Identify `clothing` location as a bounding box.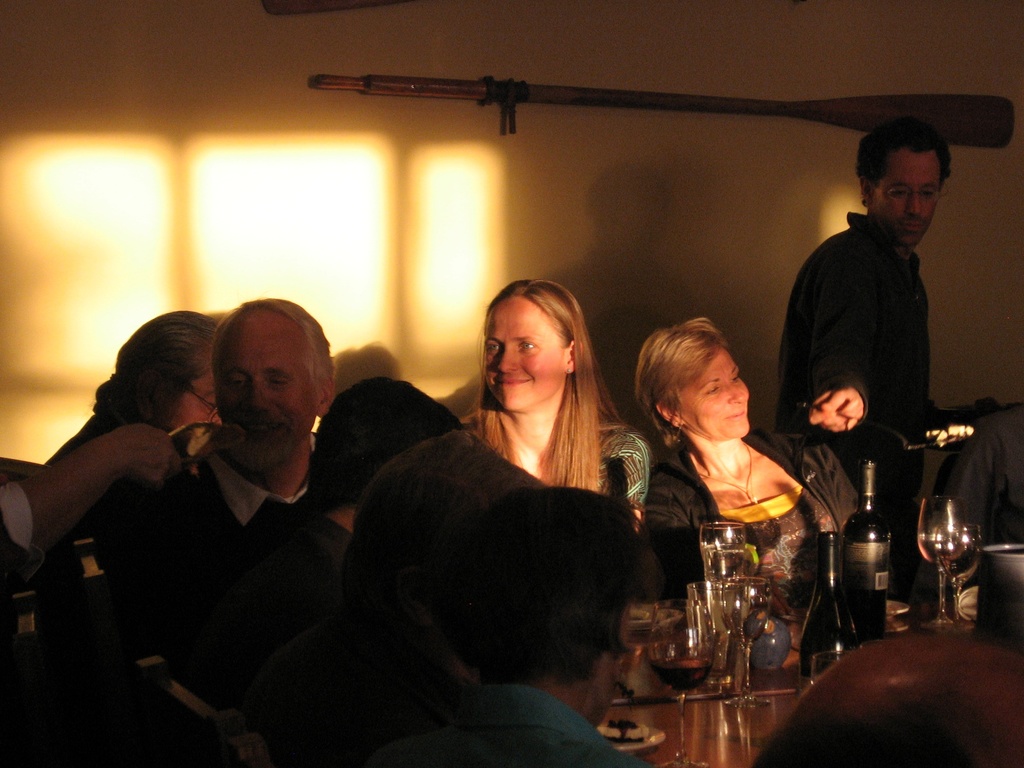
{"left": 658, "top": 419, "right": 861, "bottom": 609}.
